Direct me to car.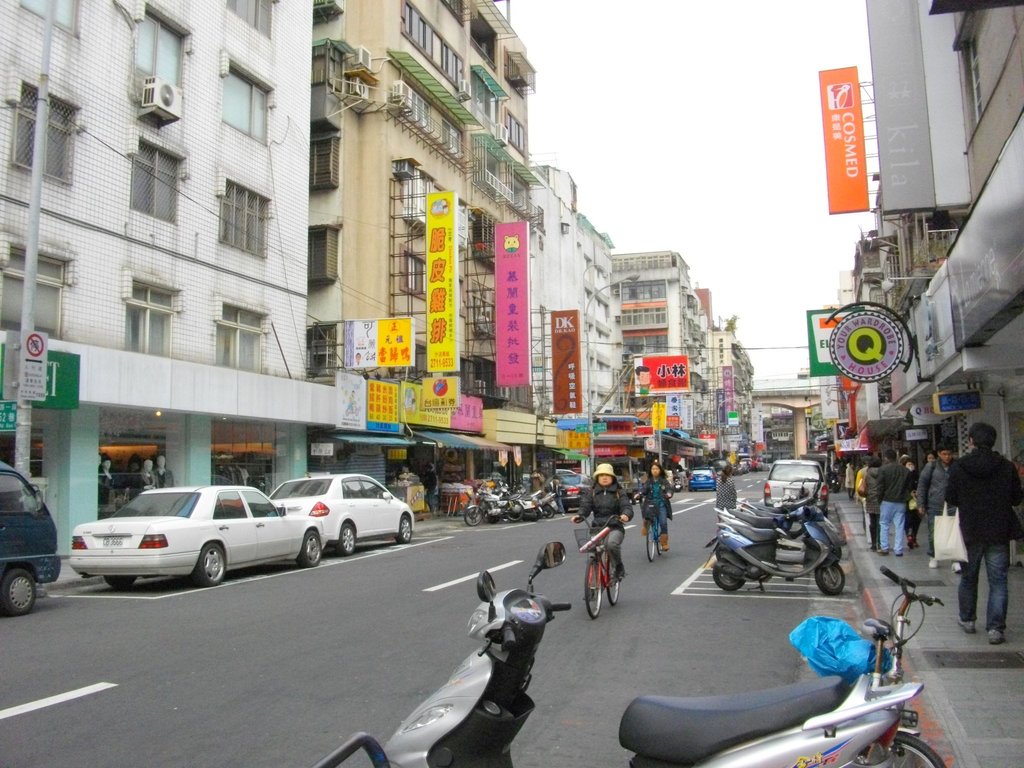
Direction: 555,470,586,508.
